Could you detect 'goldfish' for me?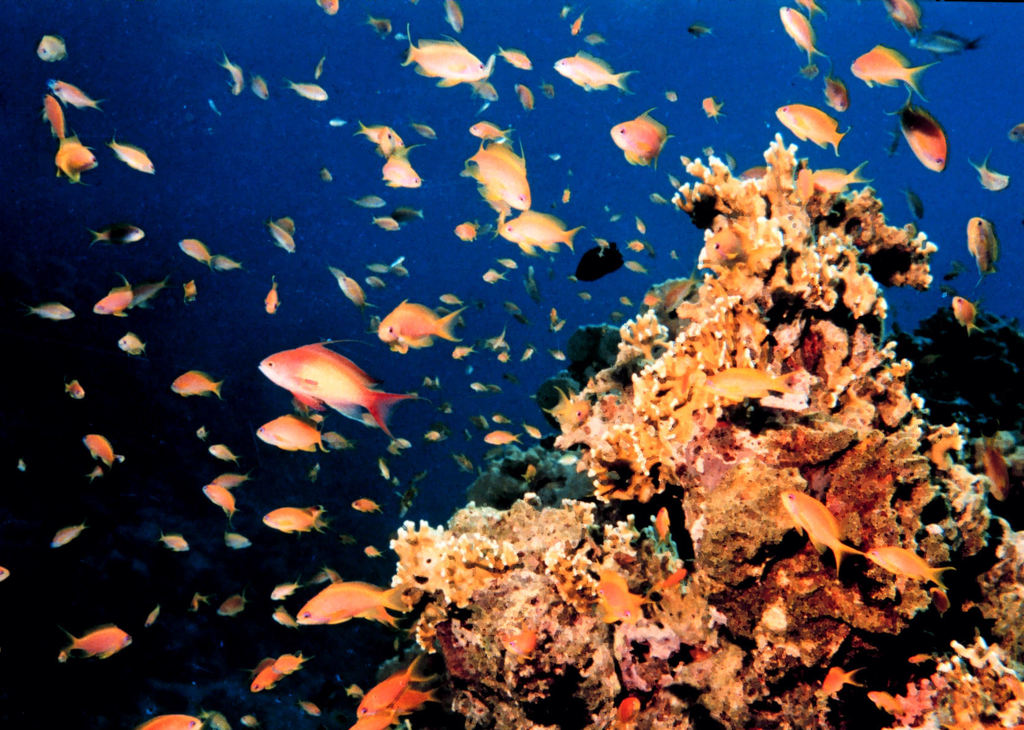
Detection result: detection(94, 273, 168, 318).
